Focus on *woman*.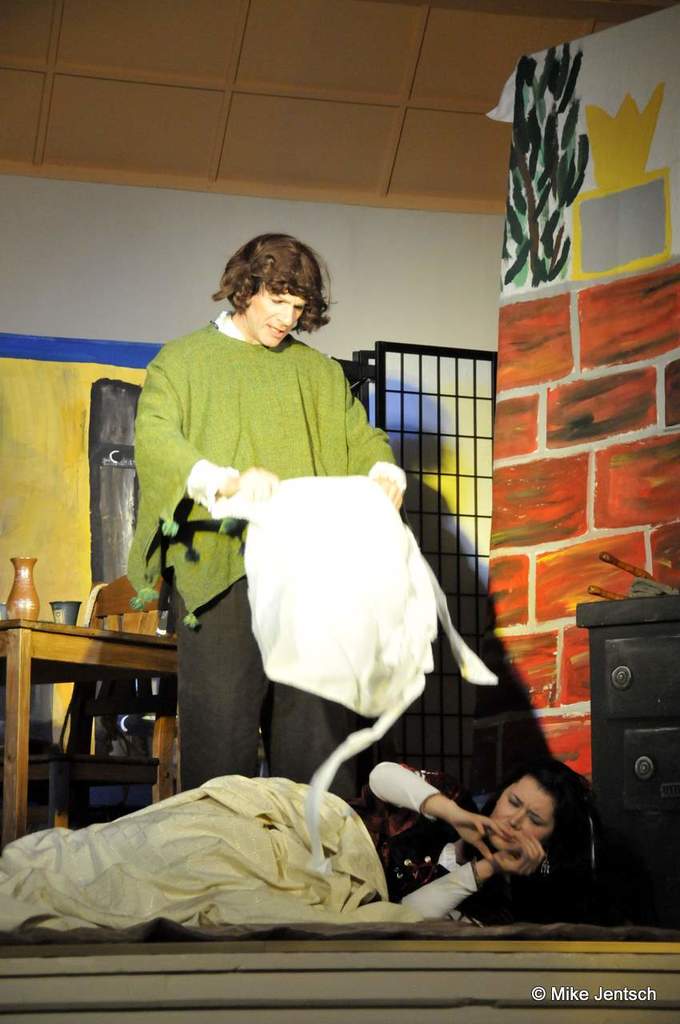
Focused at crop(0, 760, 597, 931).
